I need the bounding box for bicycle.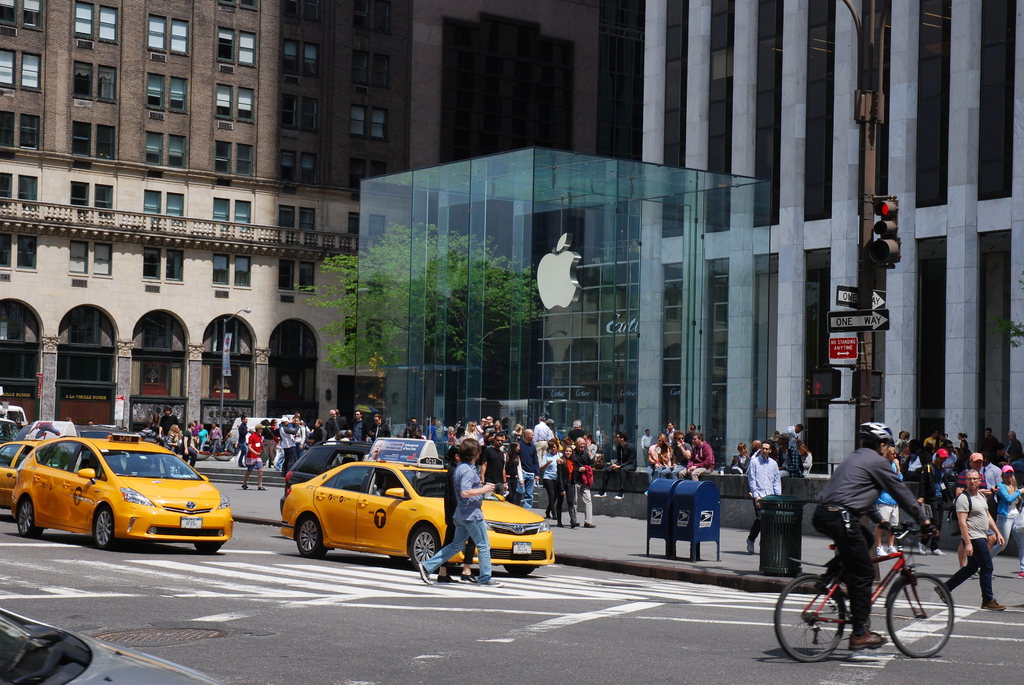
Here it is: region(770, 521, 954, 664).
